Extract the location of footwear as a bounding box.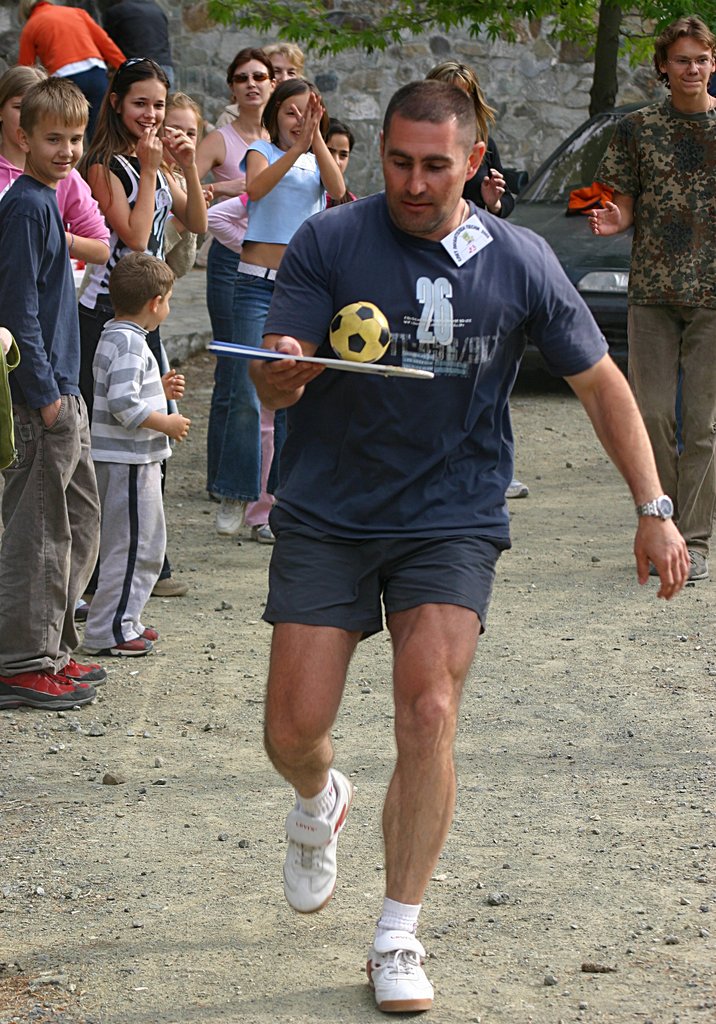
<region>76, 631, 158, 662</region>.
